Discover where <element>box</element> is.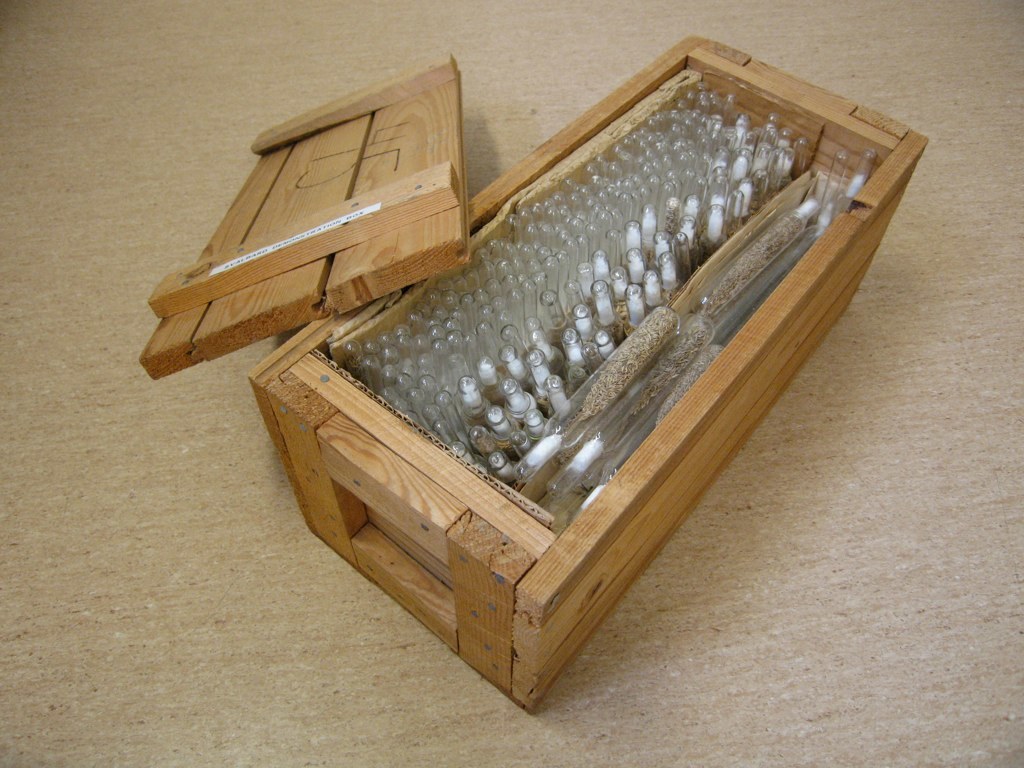
Discovered at 140,32,933,711.
